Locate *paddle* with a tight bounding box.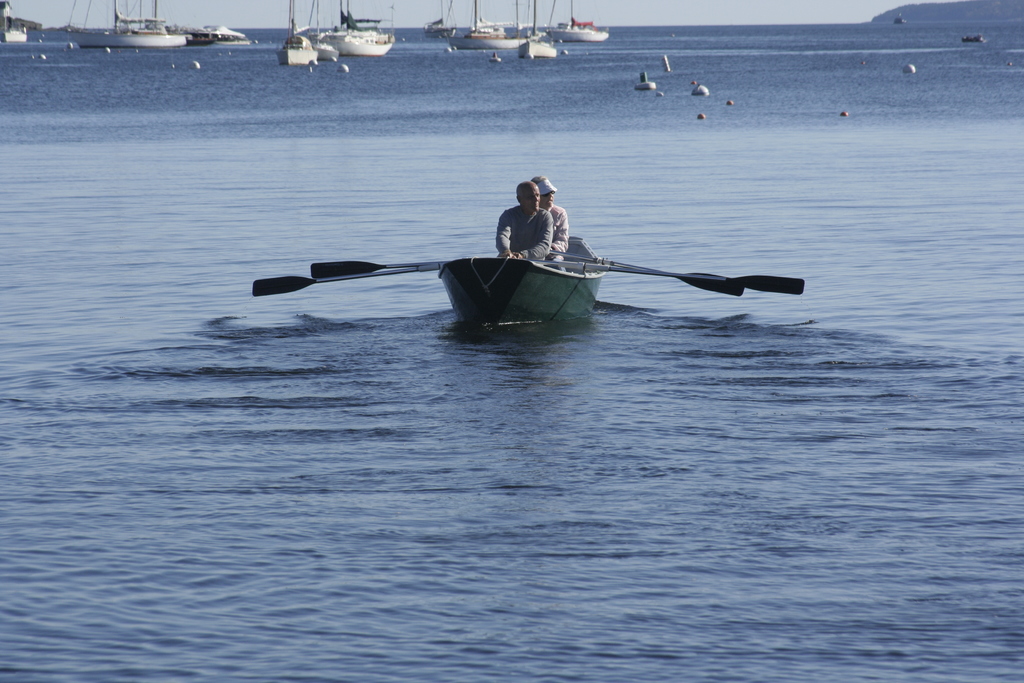
{"left": 253, "top": 265, "right": 442, "bottom": 299}.
